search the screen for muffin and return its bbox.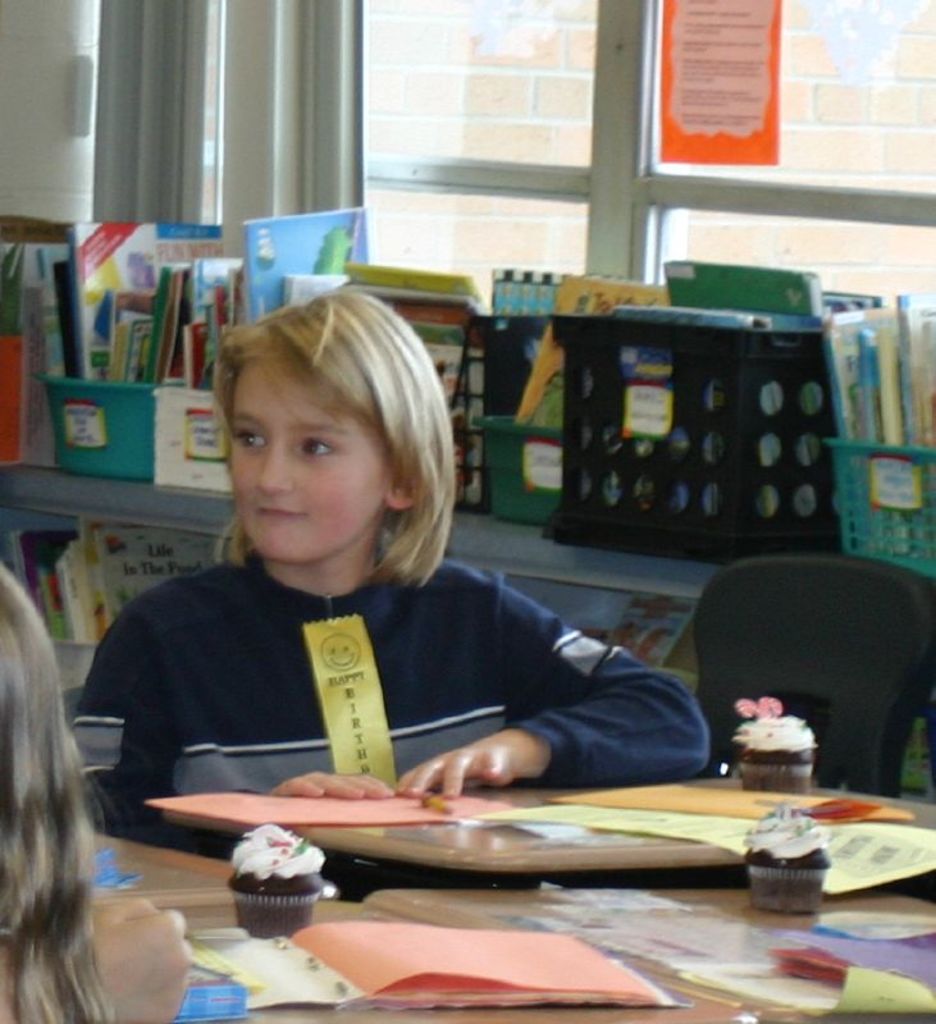
Found: <box>744,801,830,920</box>.
